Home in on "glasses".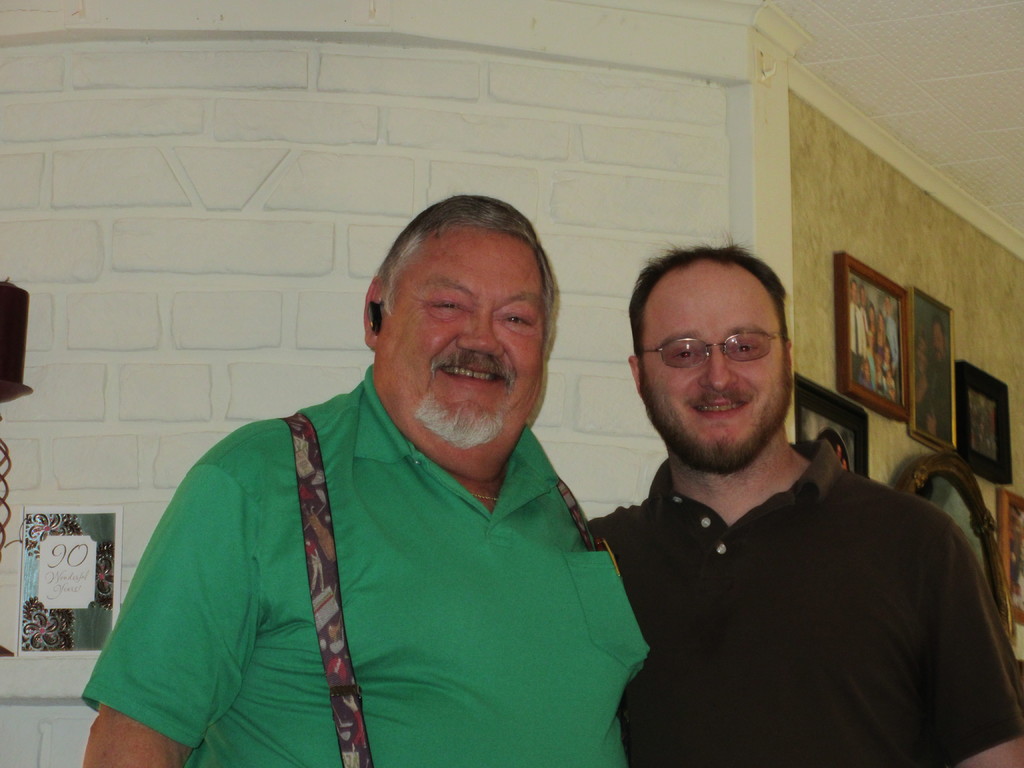
Homed in at 635,329,783,361.
